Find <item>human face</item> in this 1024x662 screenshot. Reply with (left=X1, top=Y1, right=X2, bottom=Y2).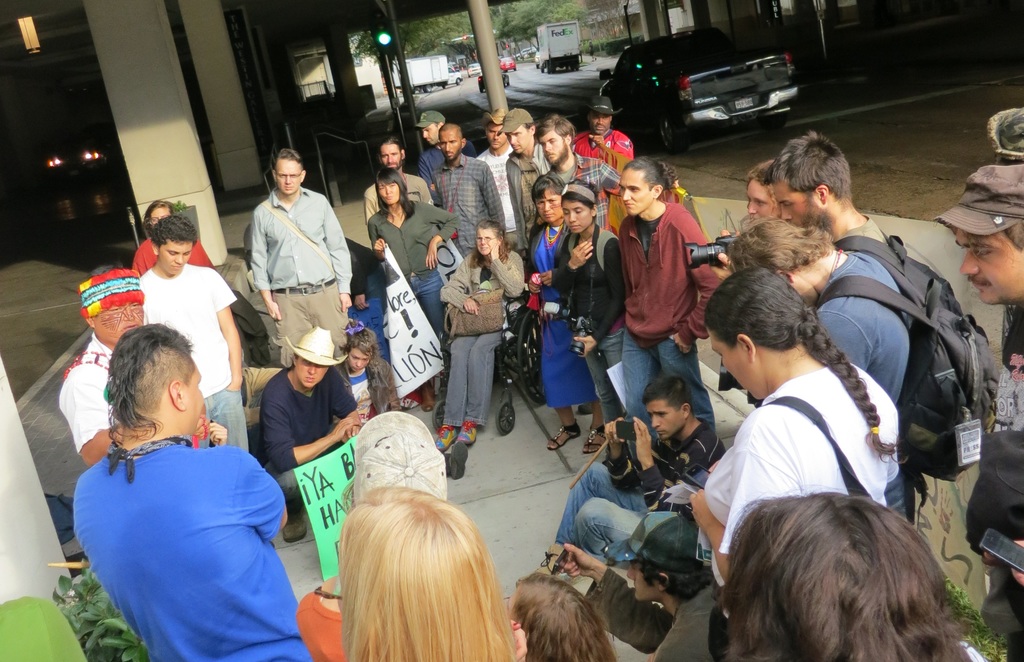
(left=618, top=169, right=653, bottom=216).
